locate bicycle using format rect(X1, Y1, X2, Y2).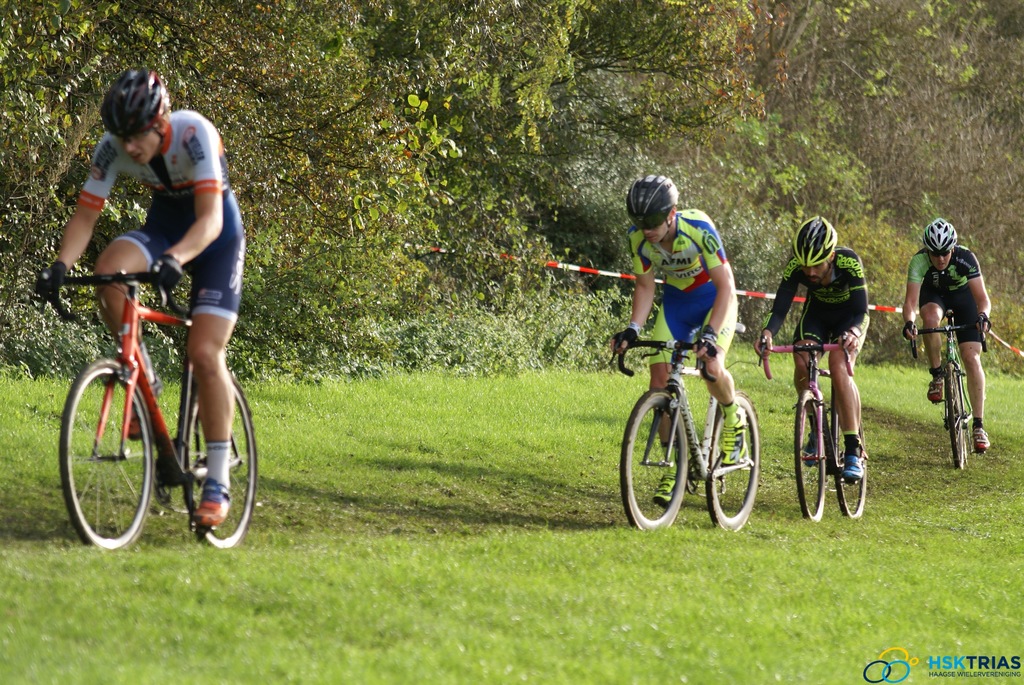
rect(42, 253, 255, 560).
